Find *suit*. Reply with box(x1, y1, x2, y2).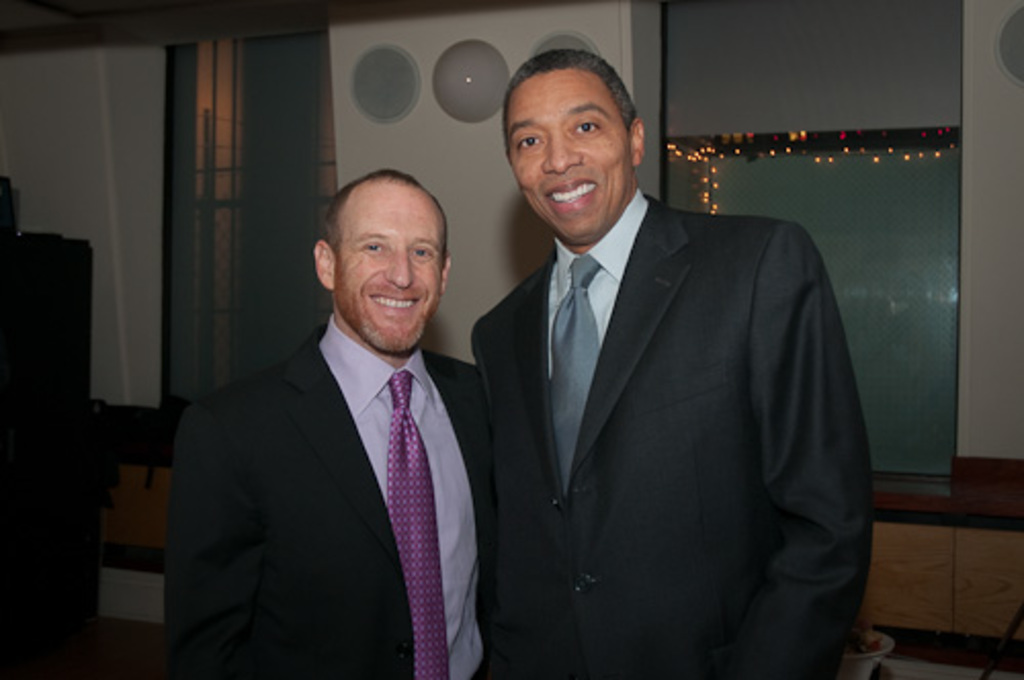
box(168, 311, 483, 678).
